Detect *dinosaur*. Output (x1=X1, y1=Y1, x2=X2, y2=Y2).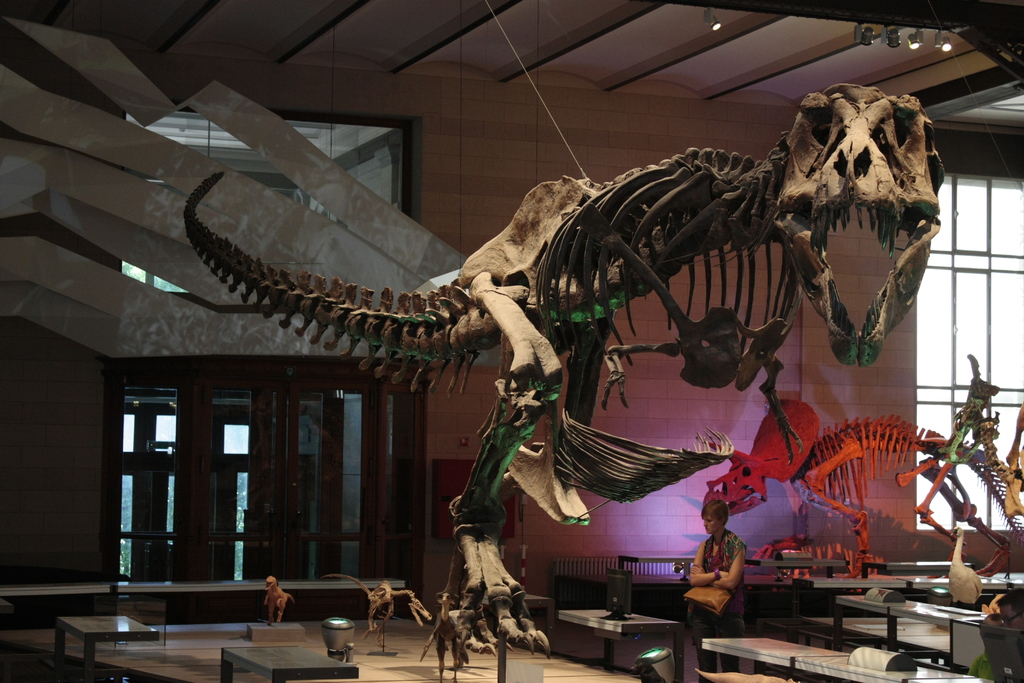
(x1=259, y1=572, x2=301, y2=623).
